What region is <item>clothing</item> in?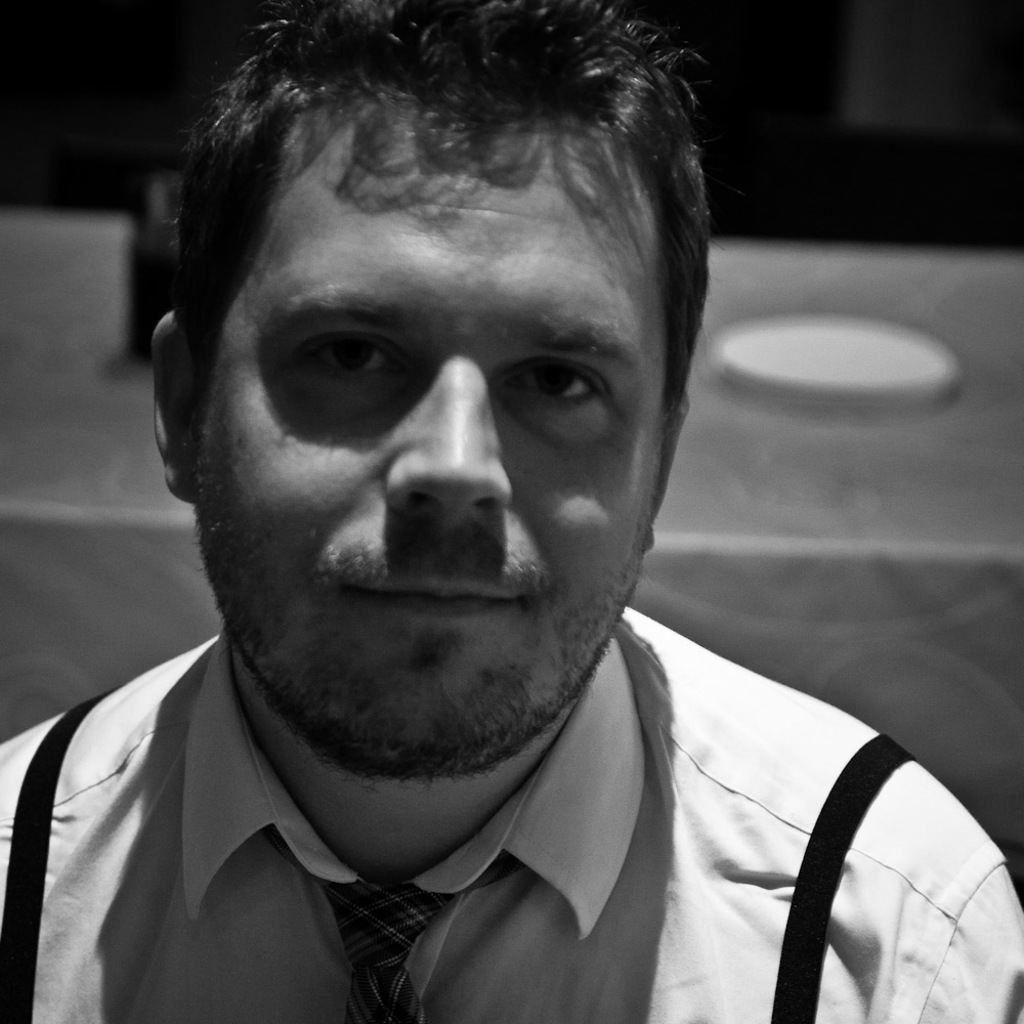
box=[0, 610, 997, 1016].
